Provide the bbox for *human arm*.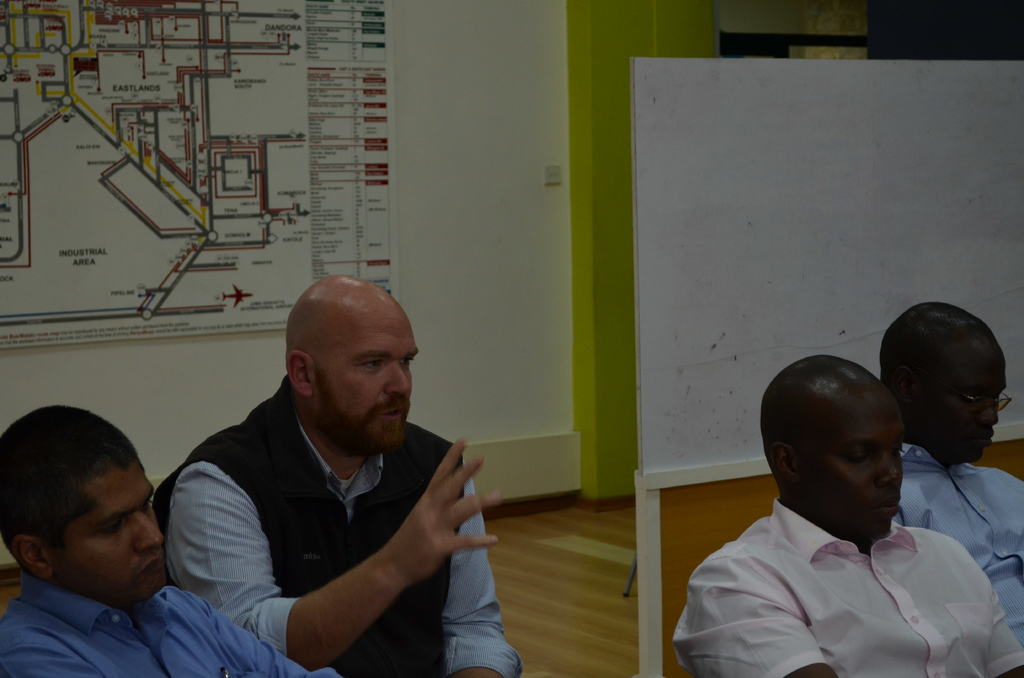
(x1=440, y1=452, x2=523, y2=677).
